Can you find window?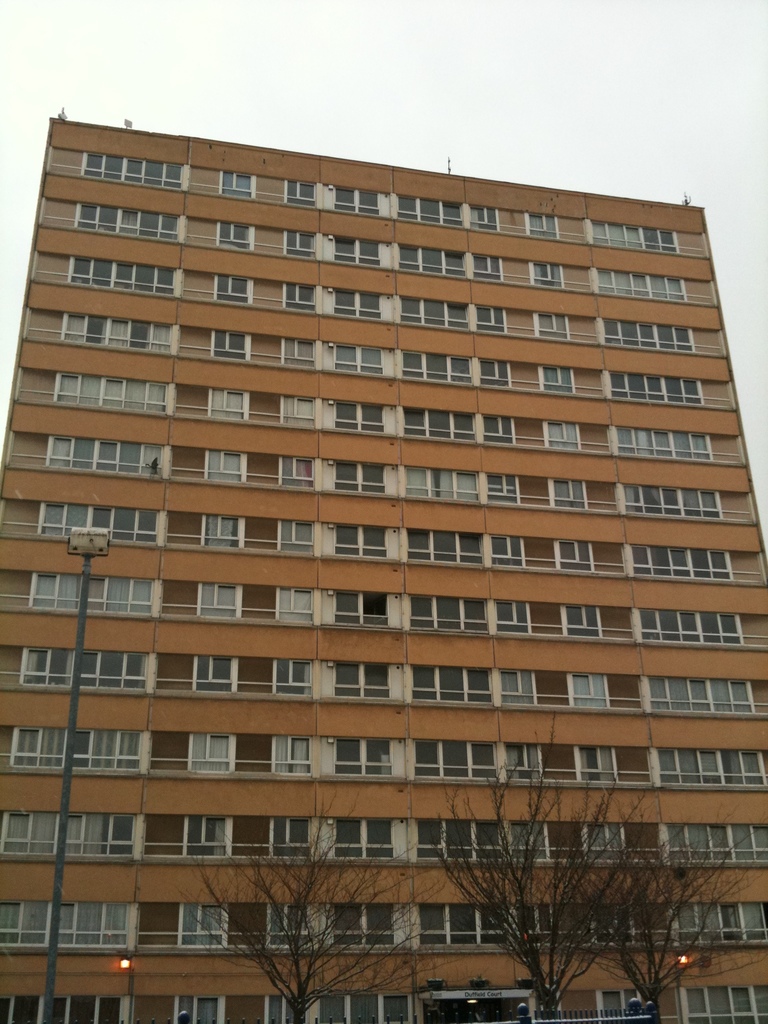
Yes, bounding box: (0,900,131,948).
